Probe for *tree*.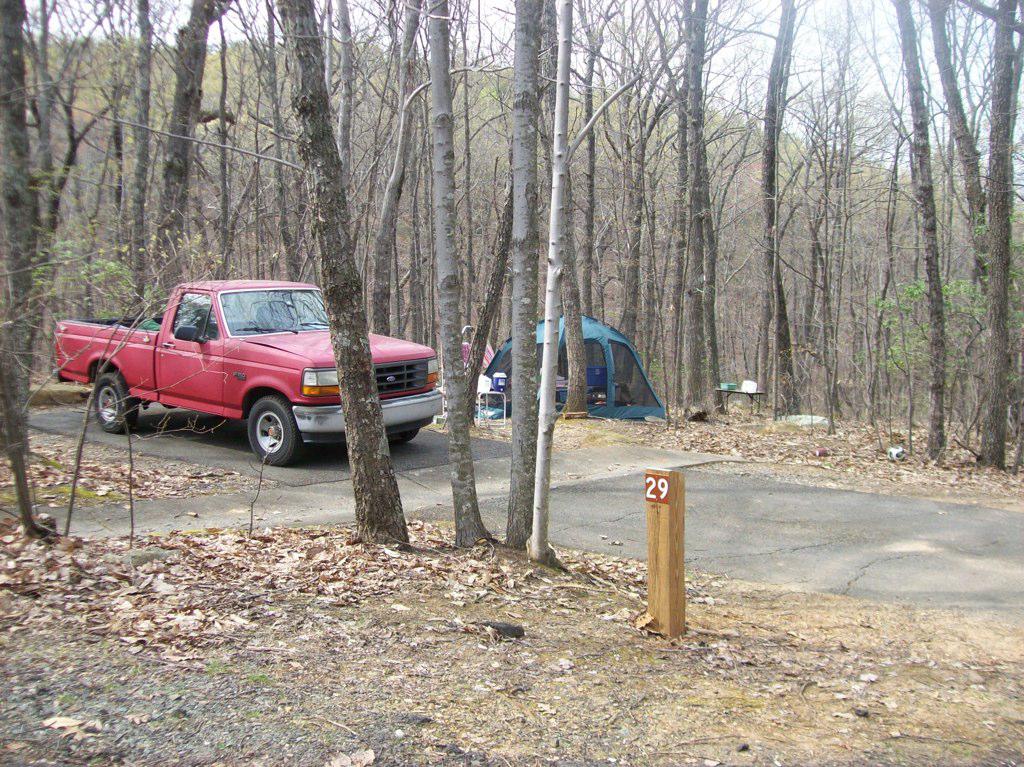
Probe result: Rect(599, 0, 729, 341).
